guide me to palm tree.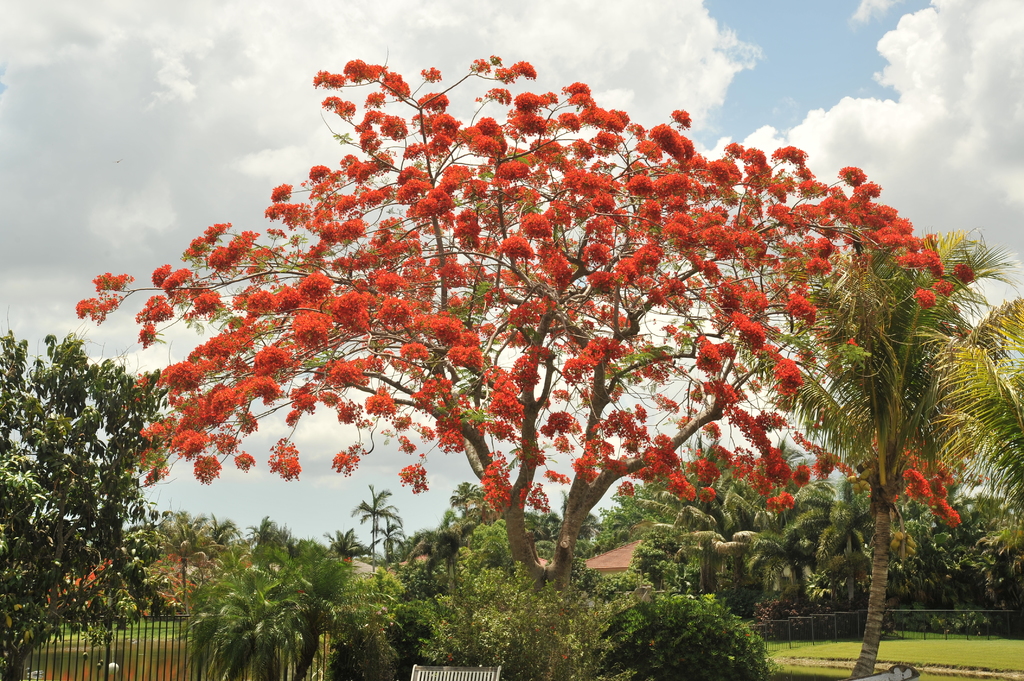
Guidance: select_region(379, 521, 408, 577).
